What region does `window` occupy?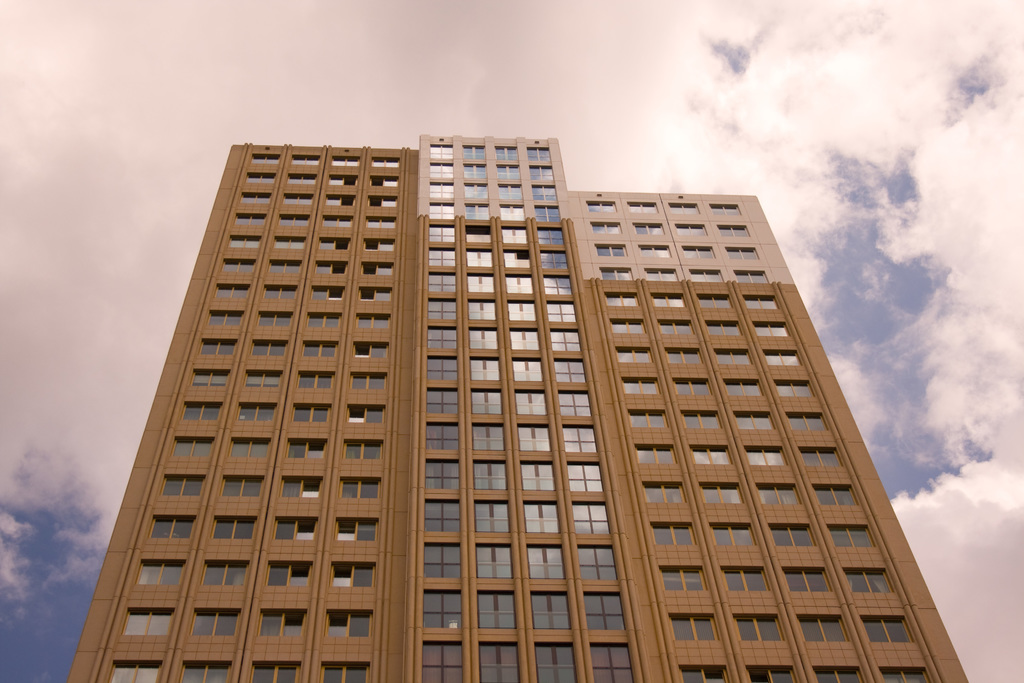
locate(675, 379, 714, 399).
